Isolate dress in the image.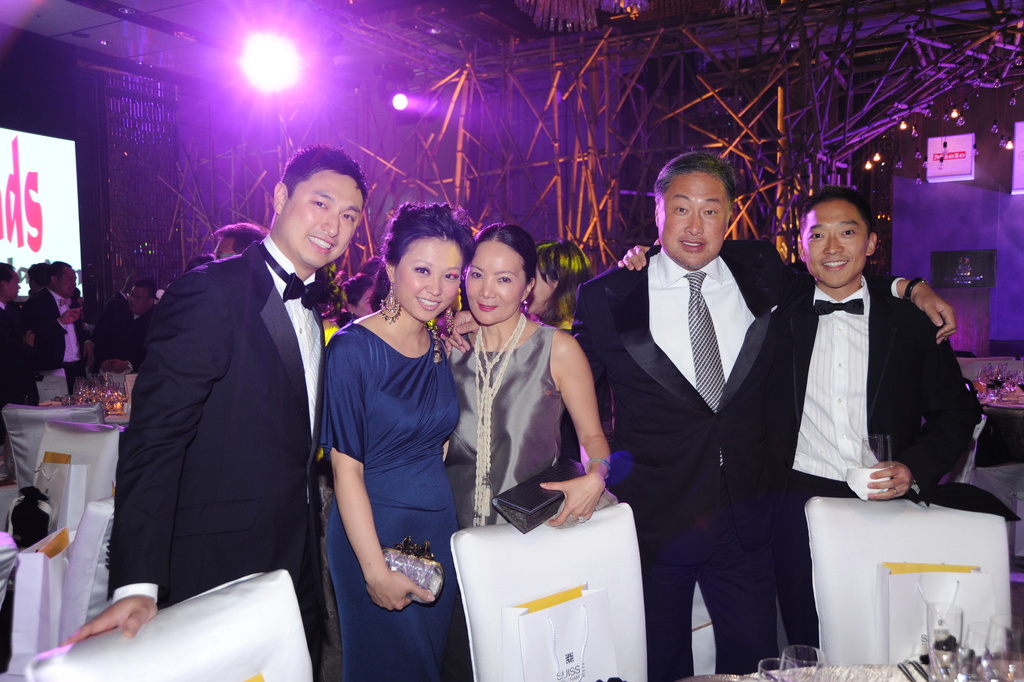
Isolated region: (448, 318, 563, 523).
